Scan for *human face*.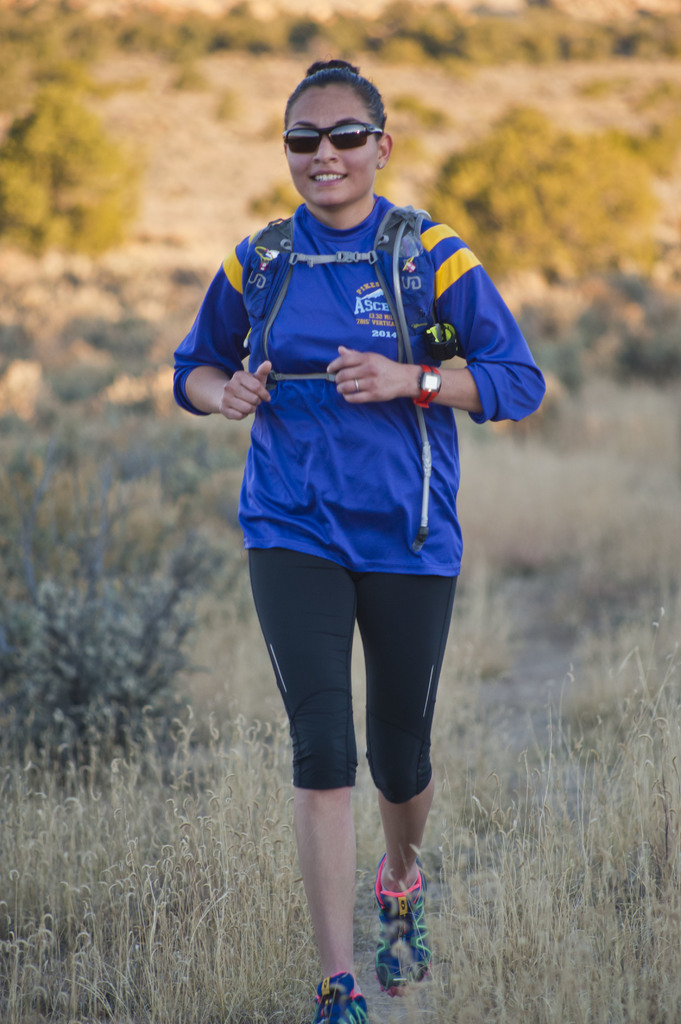
Scan result: locate(291, 83, 381, 204).
